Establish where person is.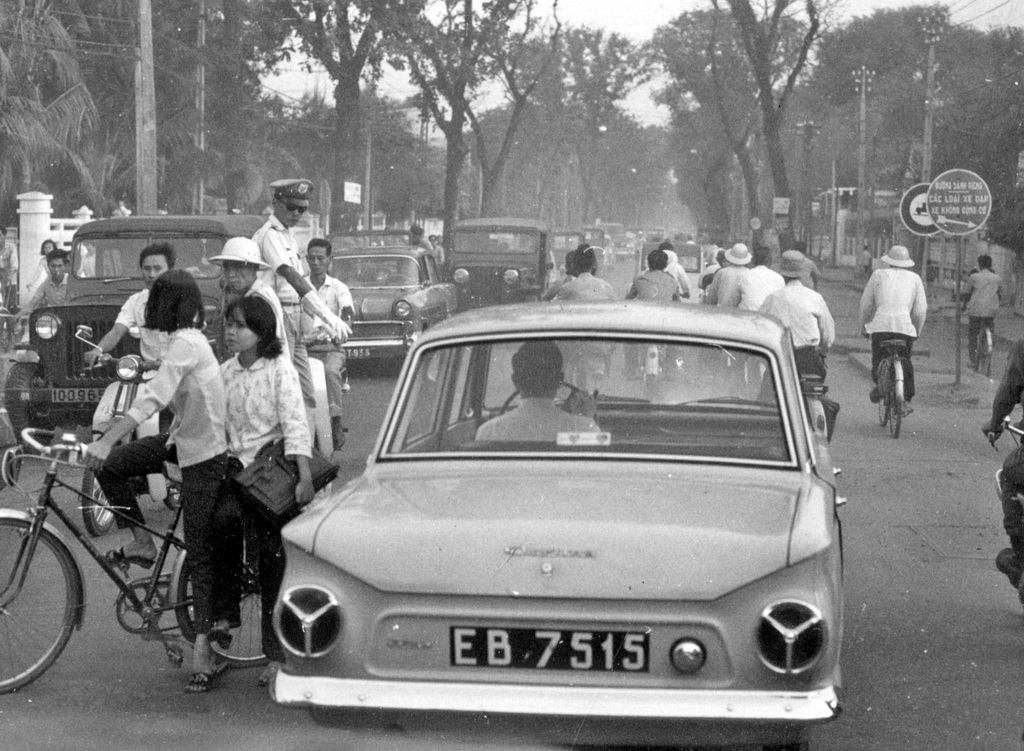
Established at (x1=210, y1=235, x2=281, y2=347).
